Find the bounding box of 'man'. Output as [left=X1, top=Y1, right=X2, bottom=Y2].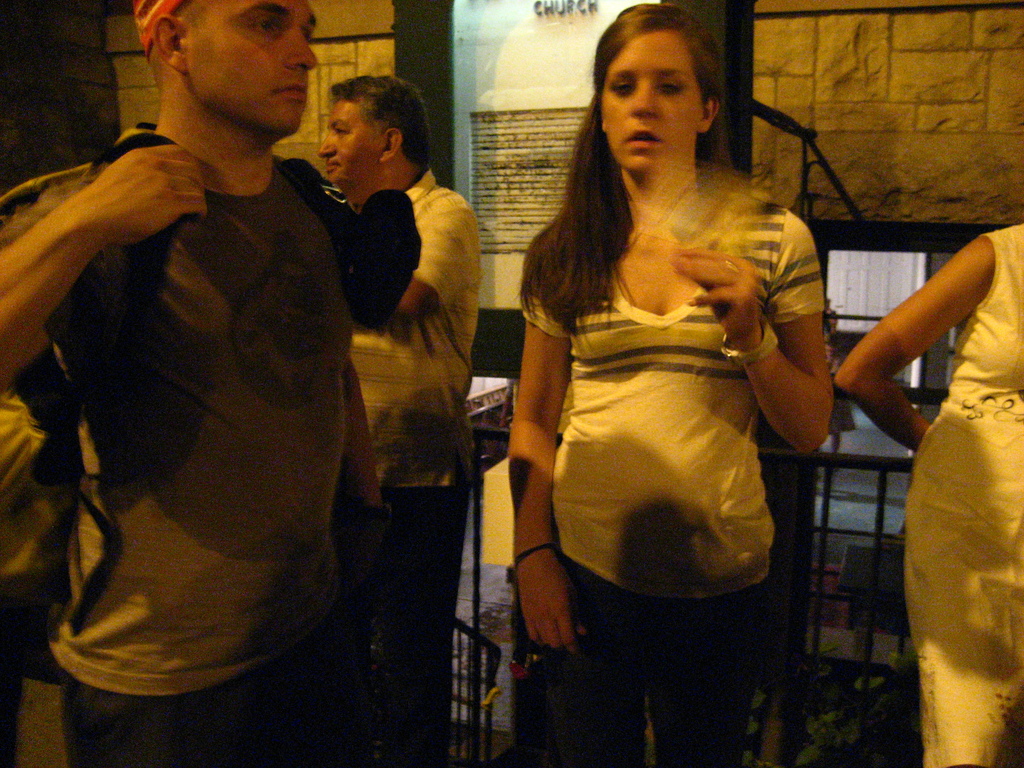
[left=318, top=74, right=485, bottom=764].
